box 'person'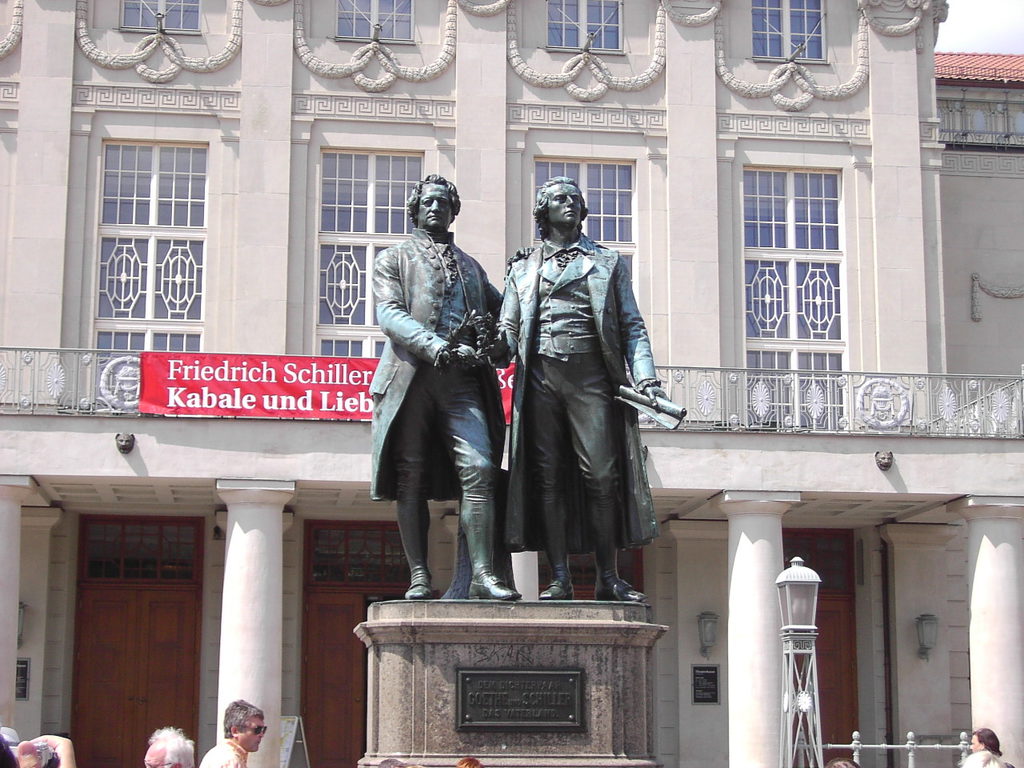
bbox=(0, 730, 78, 767)
